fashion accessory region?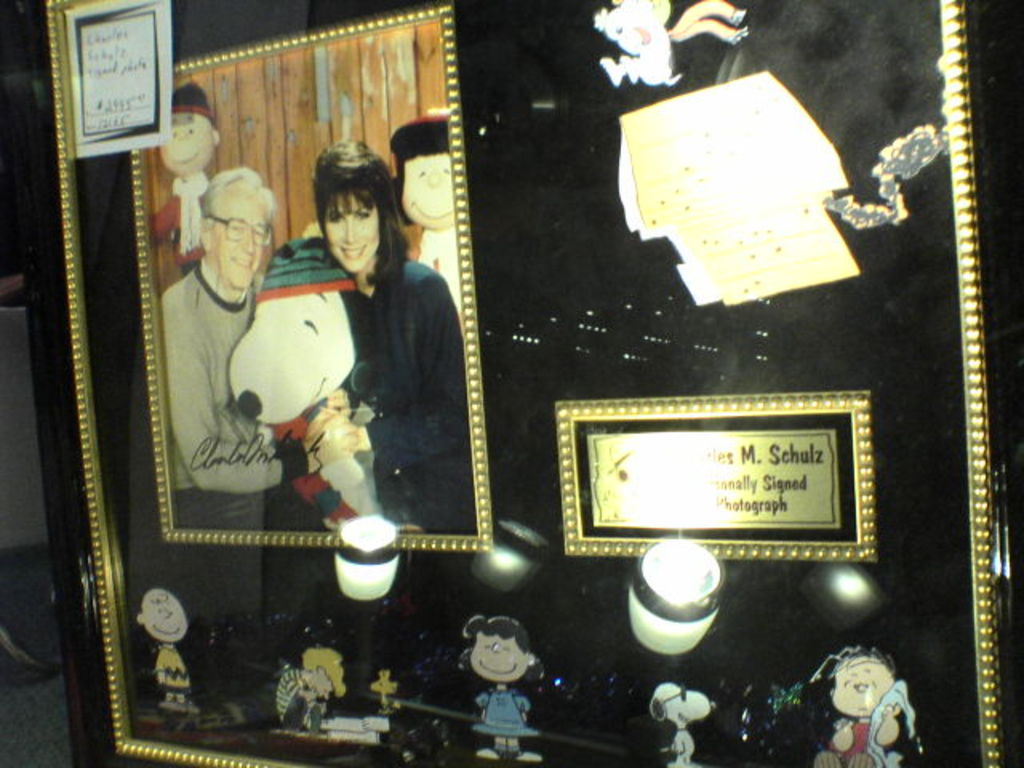
x1=170, y1=82, x2=216, y2=115
